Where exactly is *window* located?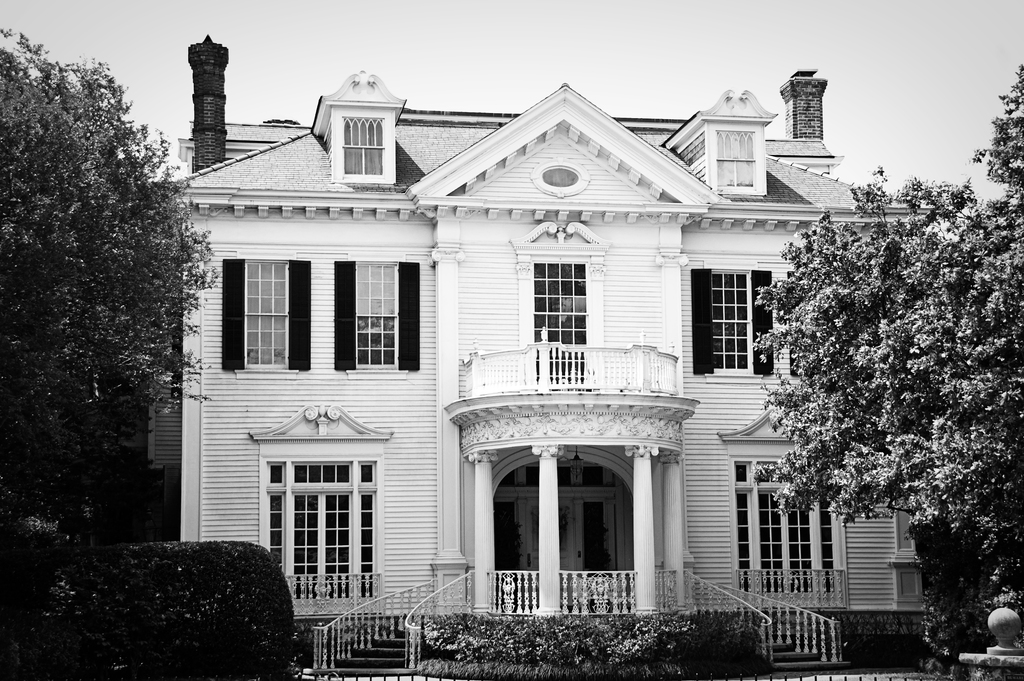
Its bounding box is 221 258 312 375.
